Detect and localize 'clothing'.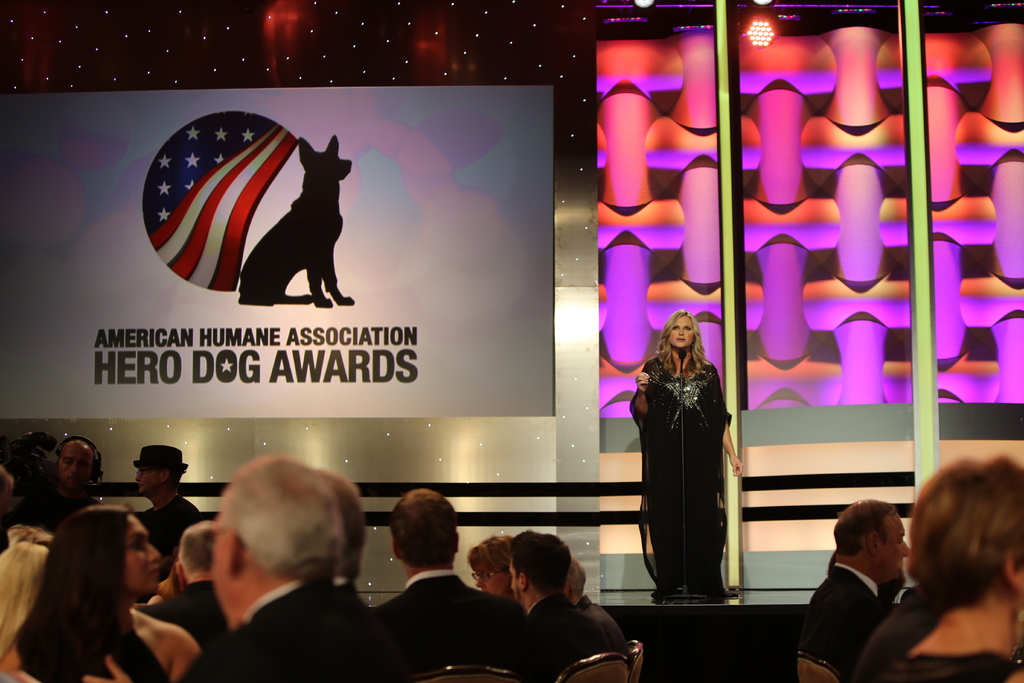
Localized at <region>800, 557, 885, 679</region>.
